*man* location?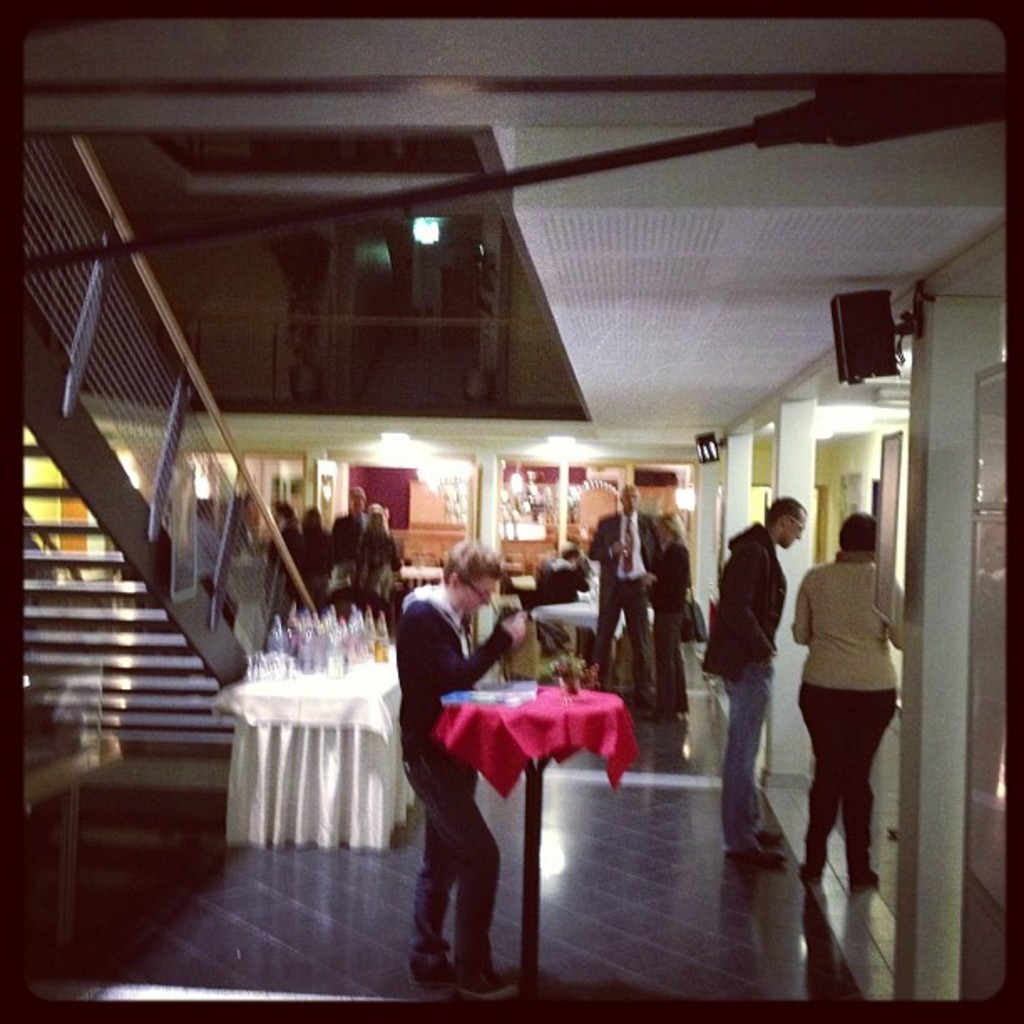
<bbox>390, 537, 529, 999</bbox>
